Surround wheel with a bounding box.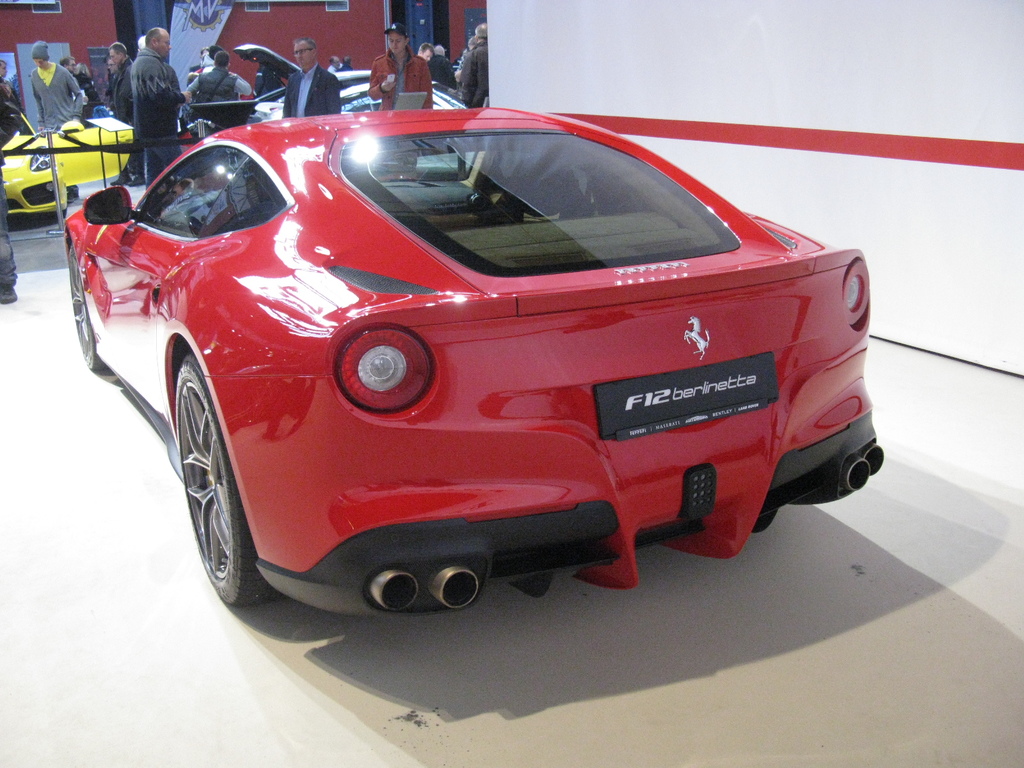
(66, 239, 113, 378).
